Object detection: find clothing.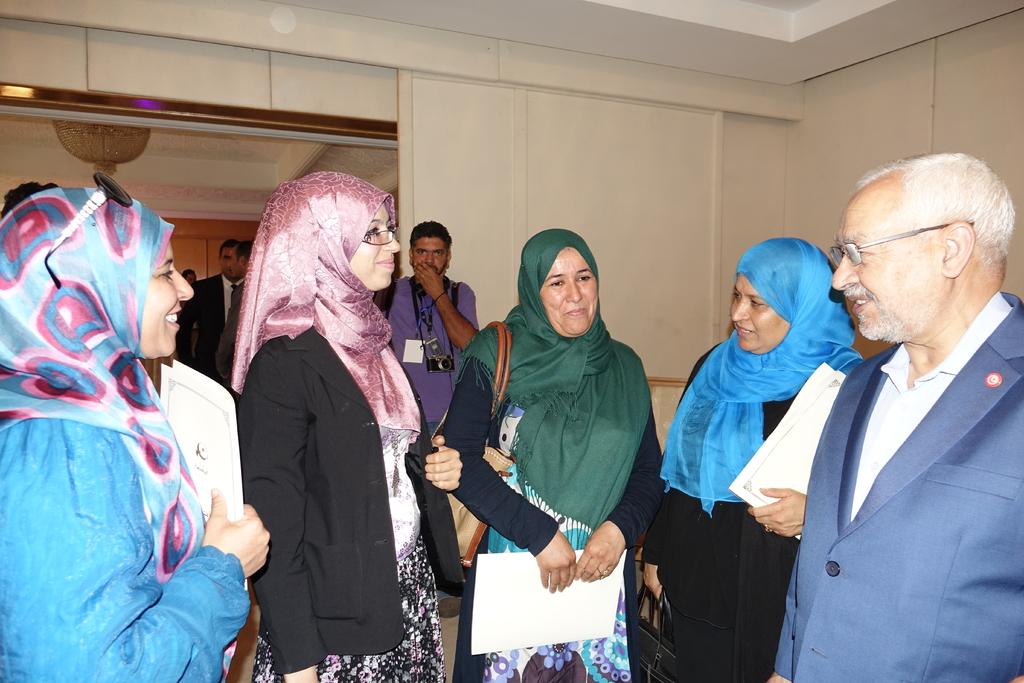
[218,273,251,384].
